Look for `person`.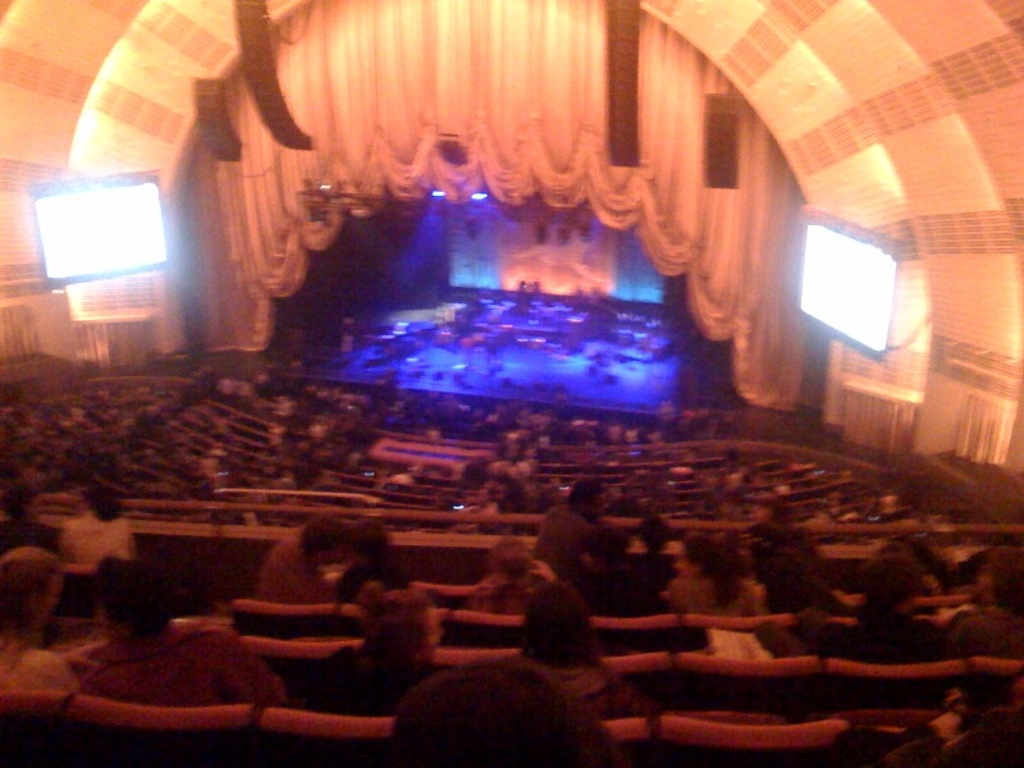
Found: x1=253 y1=511 x2=329 y2=602.
